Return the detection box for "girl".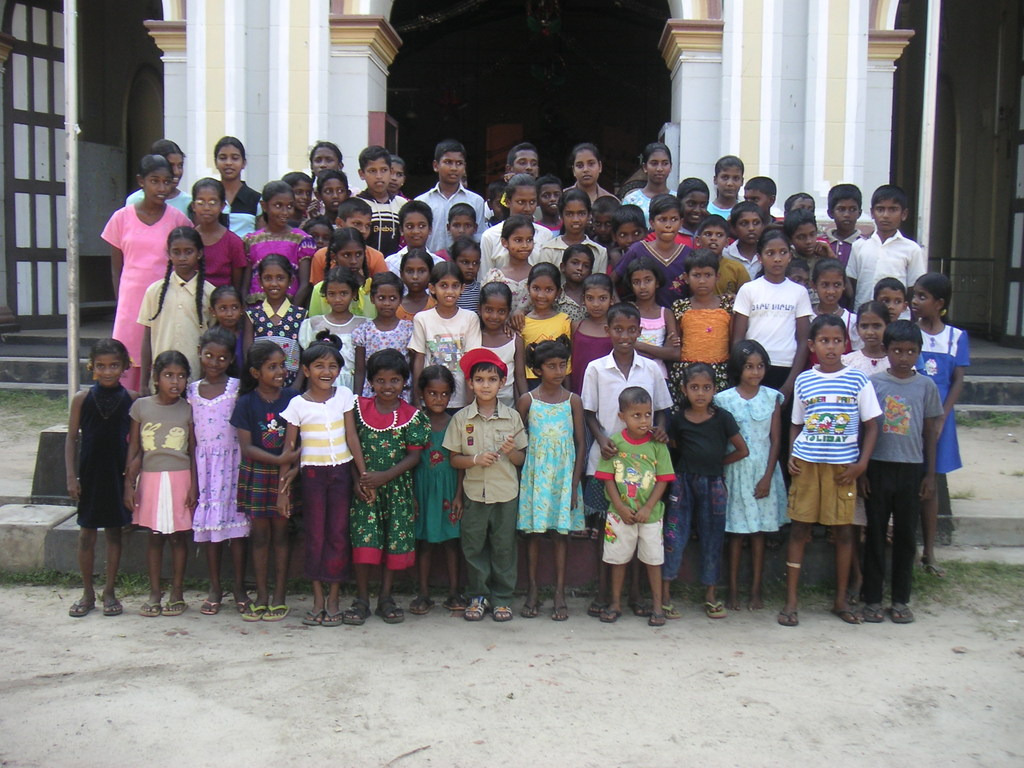
(515, 264, 573, 392).
